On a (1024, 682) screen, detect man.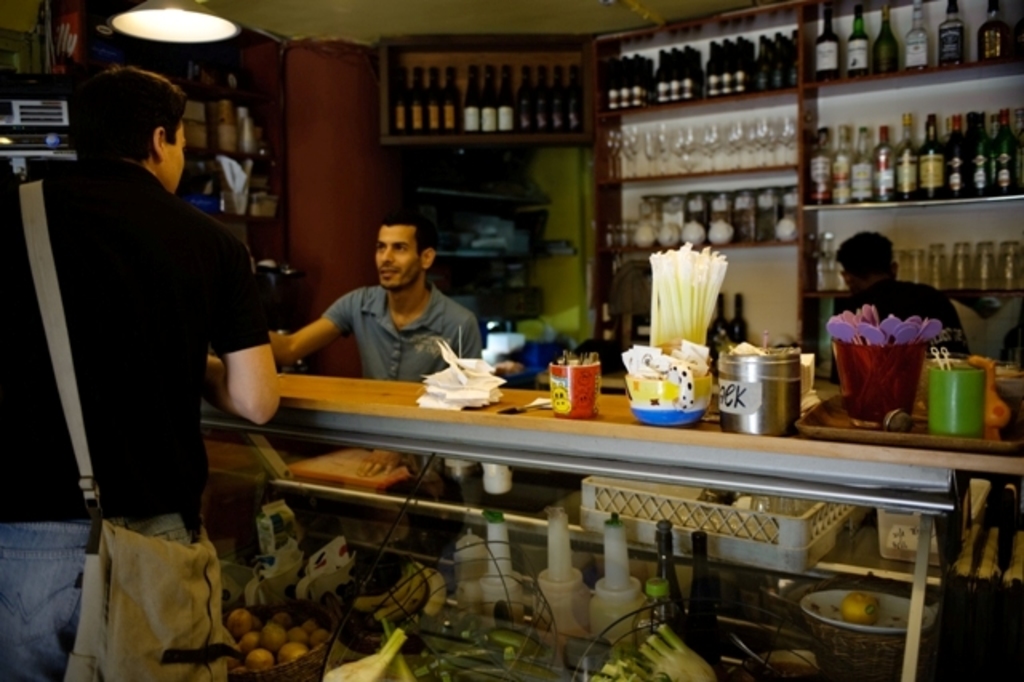
[left=264, top=215, right=494, bottom=575].
